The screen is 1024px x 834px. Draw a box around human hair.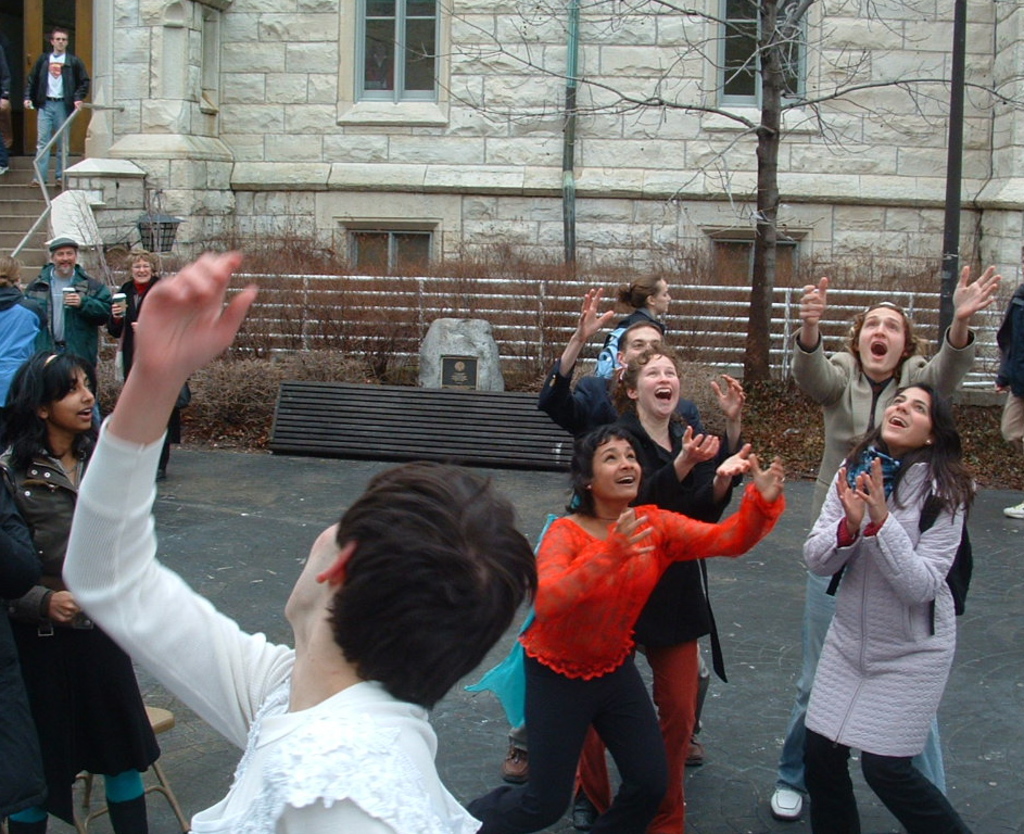
l=564, t=422, r=649, b=520.
